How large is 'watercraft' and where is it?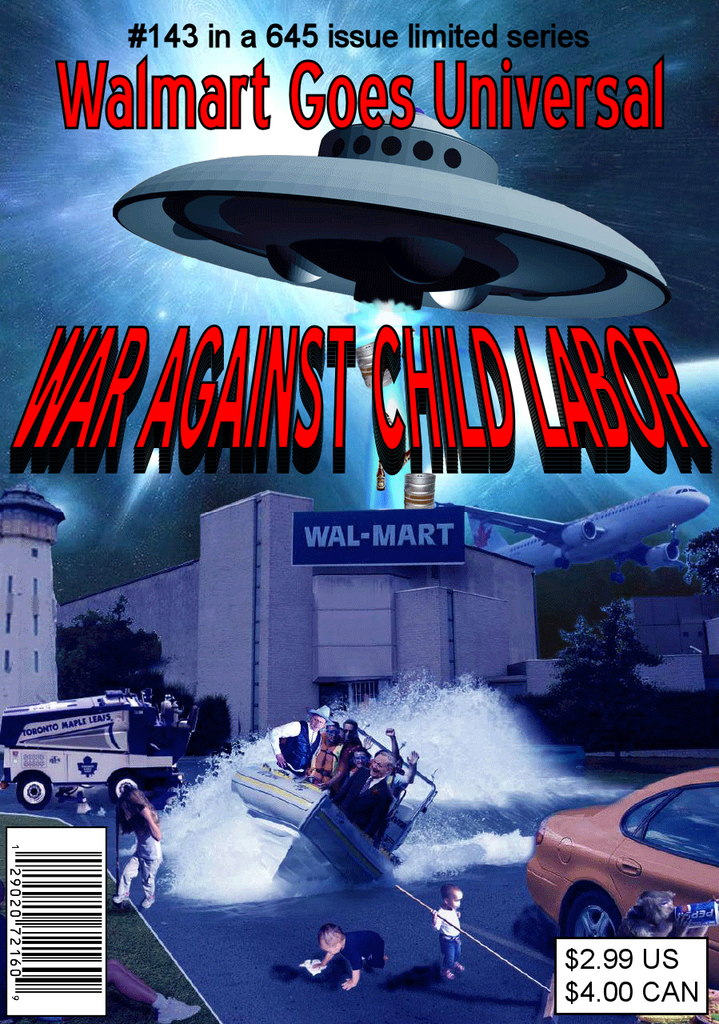
Bounding box: region(232, 710, 441, 889).
